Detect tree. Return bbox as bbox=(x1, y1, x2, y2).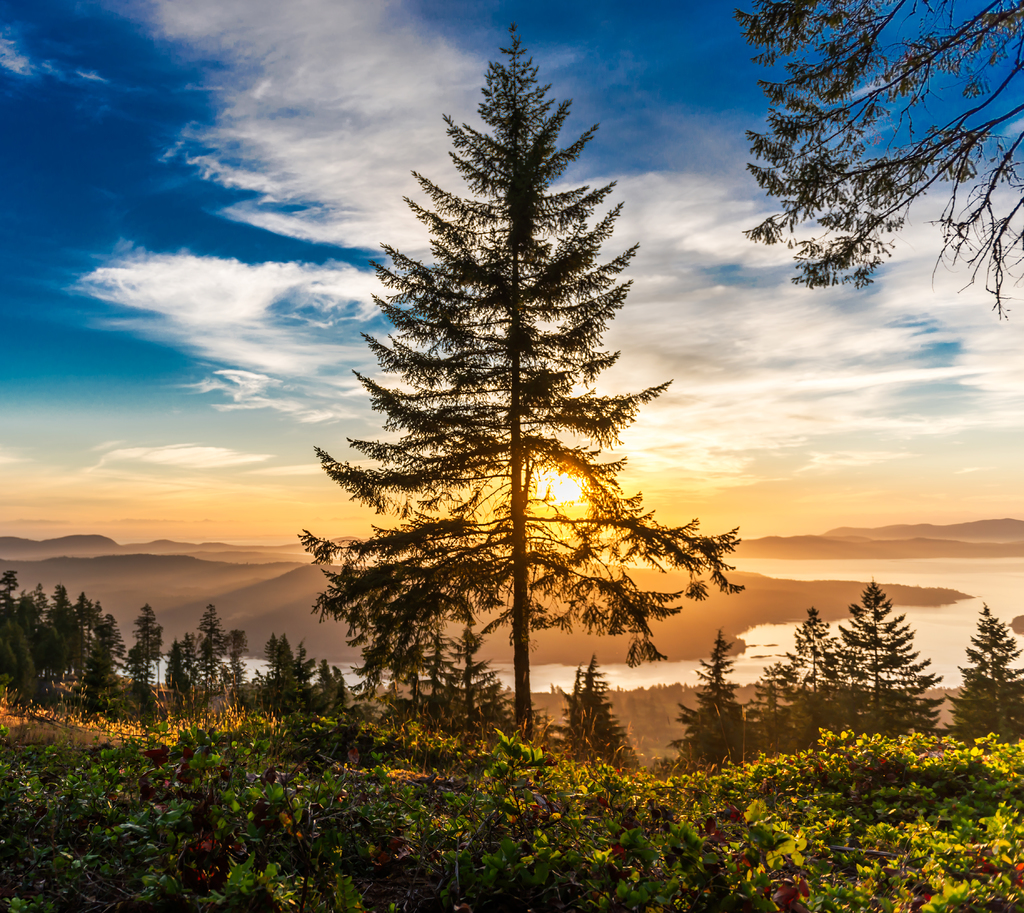
bbox=(196, 595, 231, 699).
